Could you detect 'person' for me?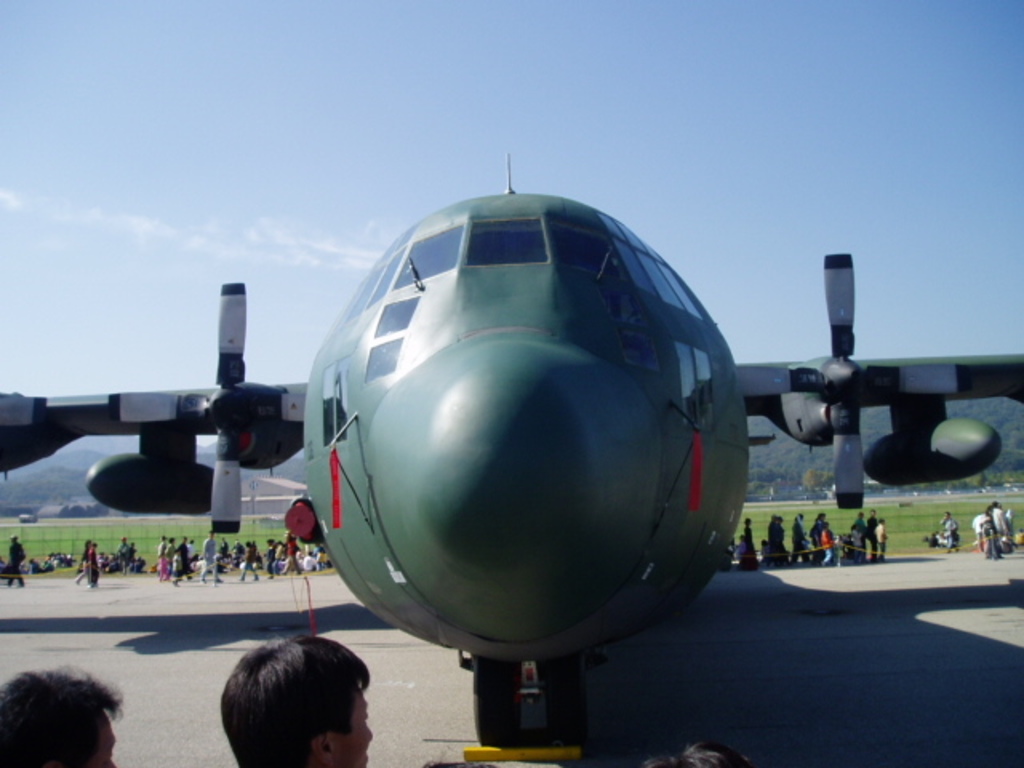
Detection result: select_region(813, 509, 826, 562).
